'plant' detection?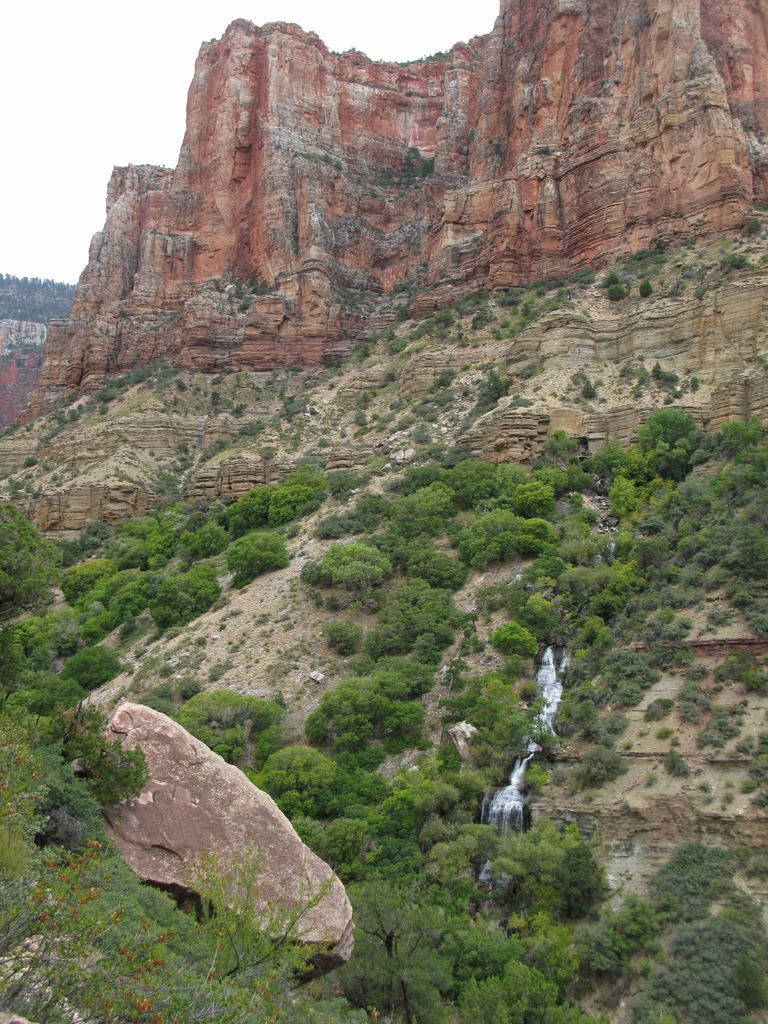
bbox=(385, 276, 412, 299)
